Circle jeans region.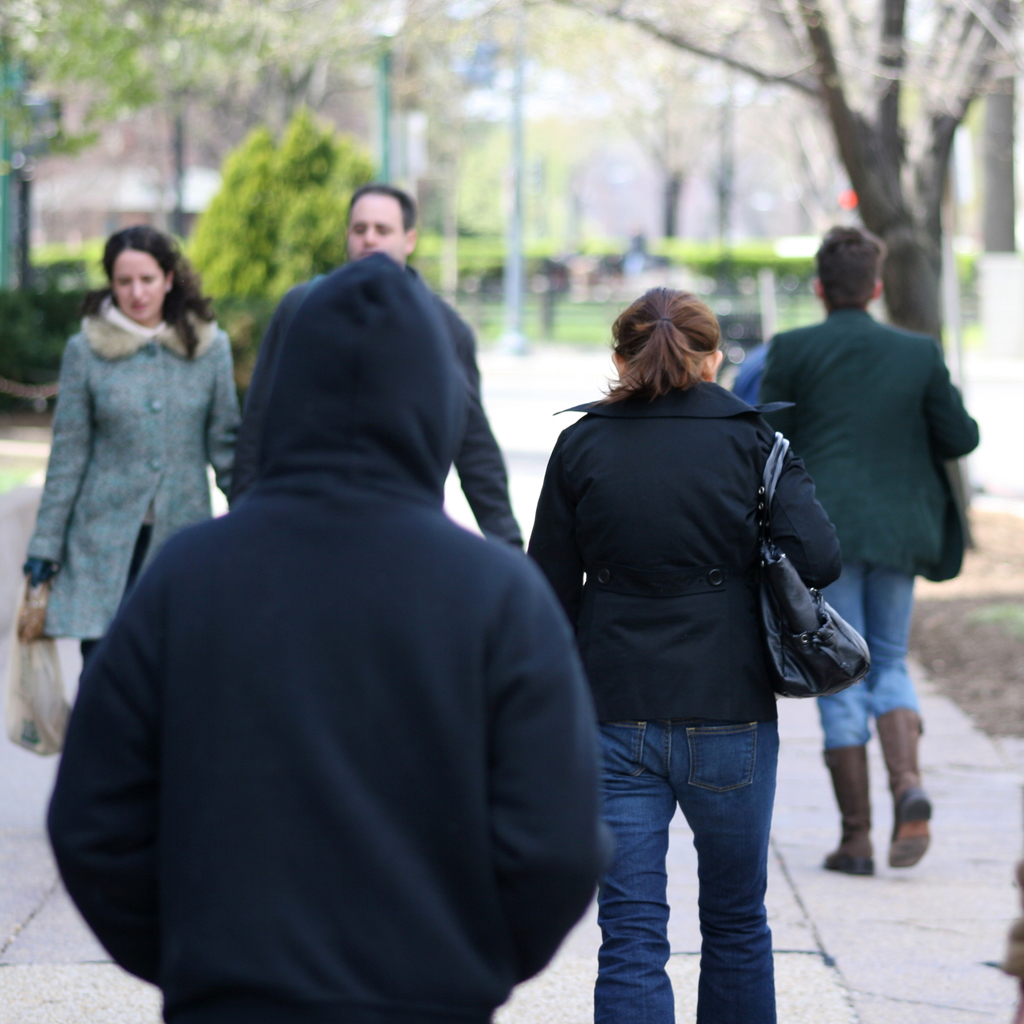
Region: [589,722,782,1021].
